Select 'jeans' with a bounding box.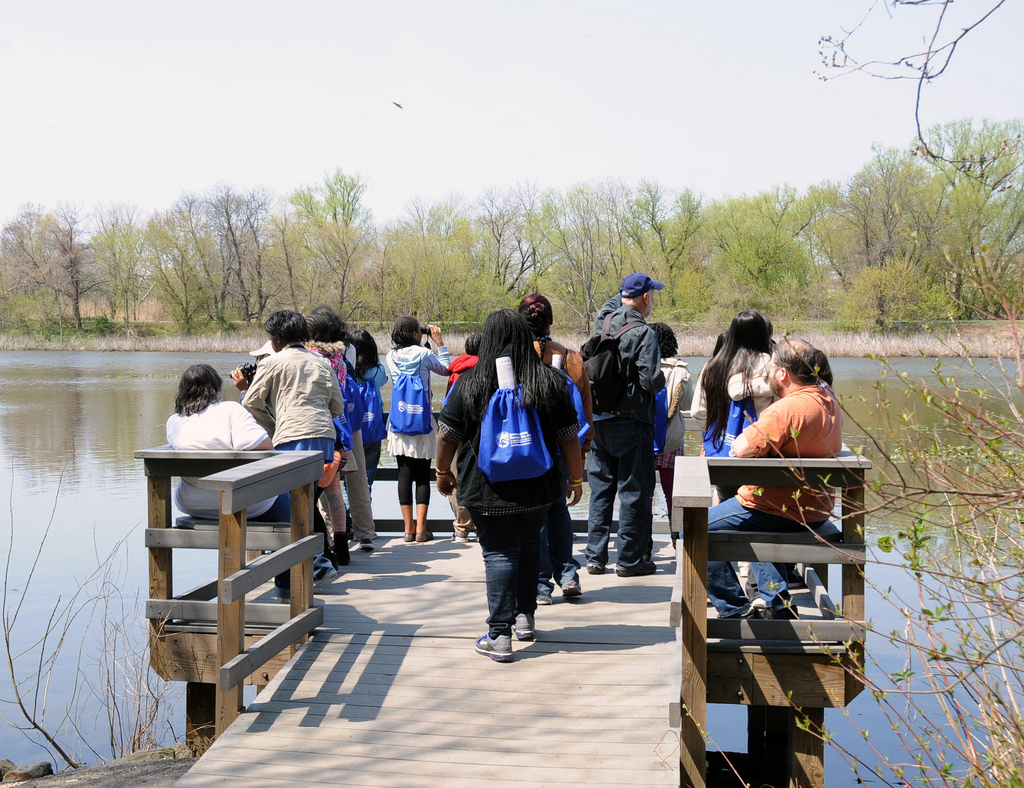
rect(702, 494, 796, 614).
